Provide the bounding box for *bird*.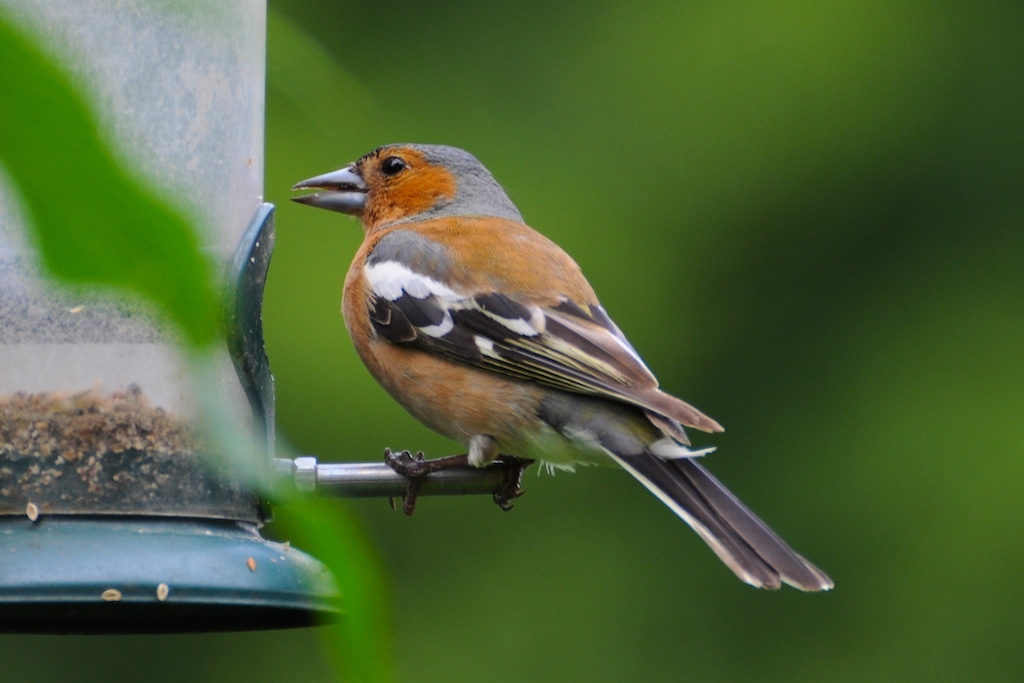
<region>283, 151, 818, 567</region>.
